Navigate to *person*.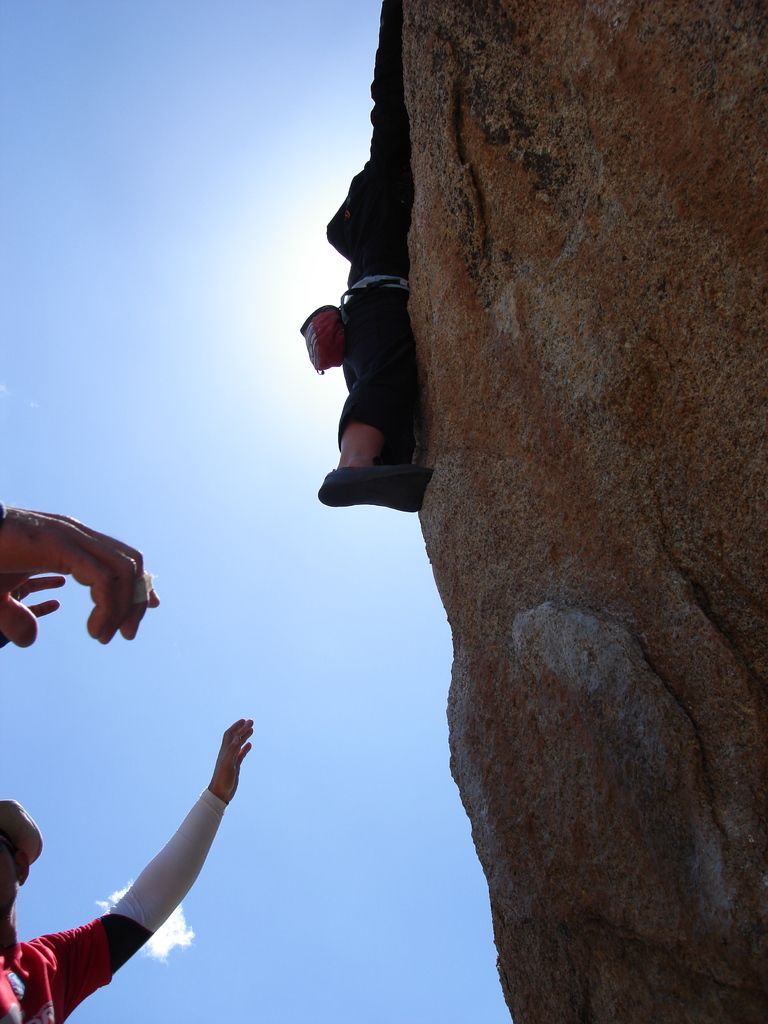
Navigation target: [x1=298, y1=135, x2=448, y2=563].
